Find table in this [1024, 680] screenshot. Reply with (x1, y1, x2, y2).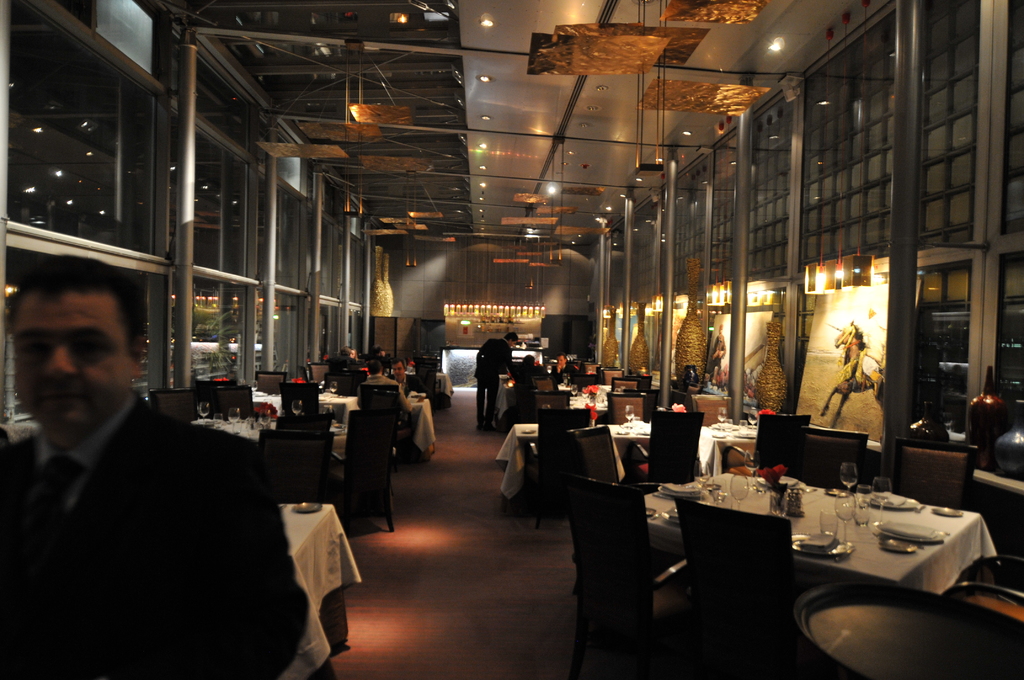
(566, 393, 606, 419).
